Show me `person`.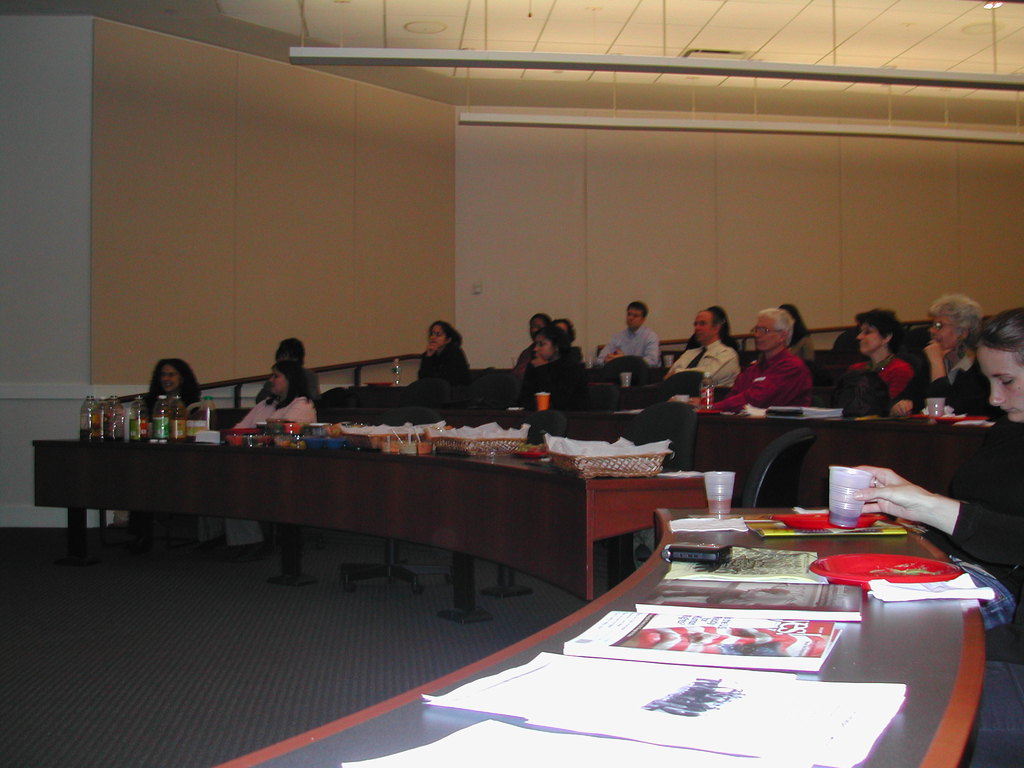
`person` is here: 606, 292, 668, 406.
